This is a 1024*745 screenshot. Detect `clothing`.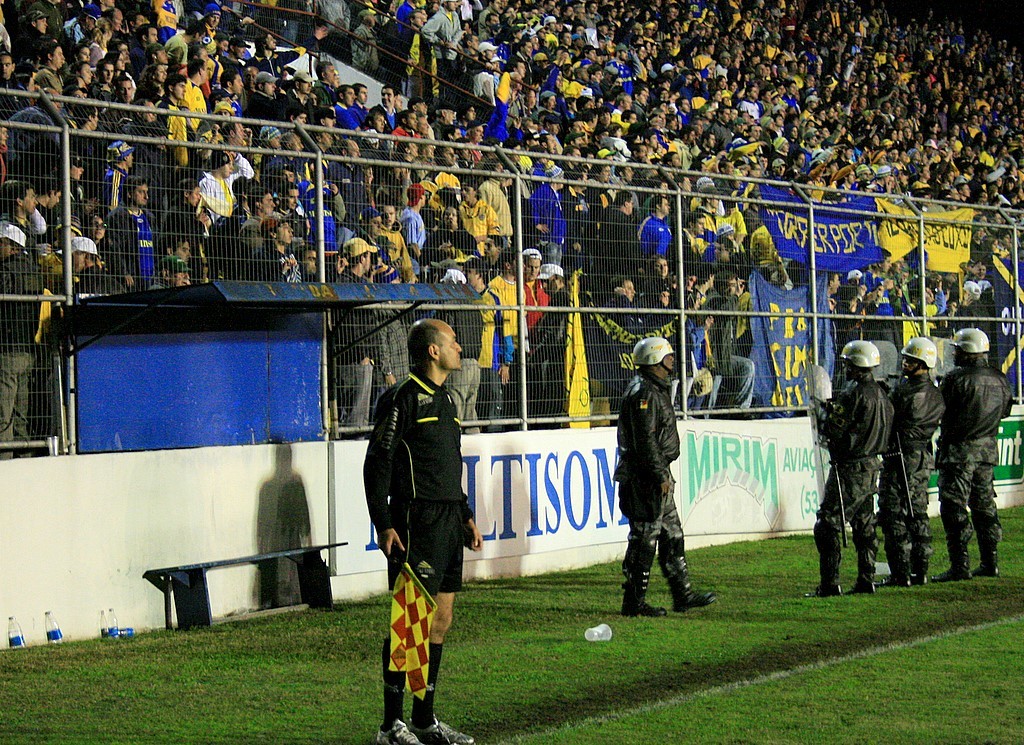
box(488, 275, 527, 365).
